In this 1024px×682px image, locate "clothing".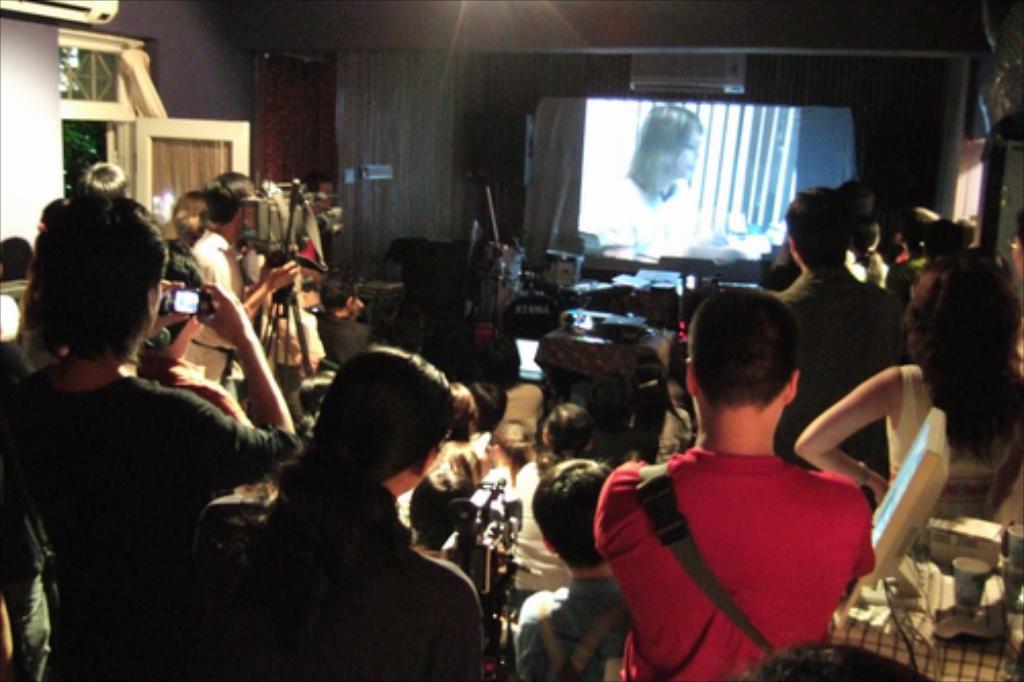
Bounding box: l=592, t=446, r=879, b=680.
